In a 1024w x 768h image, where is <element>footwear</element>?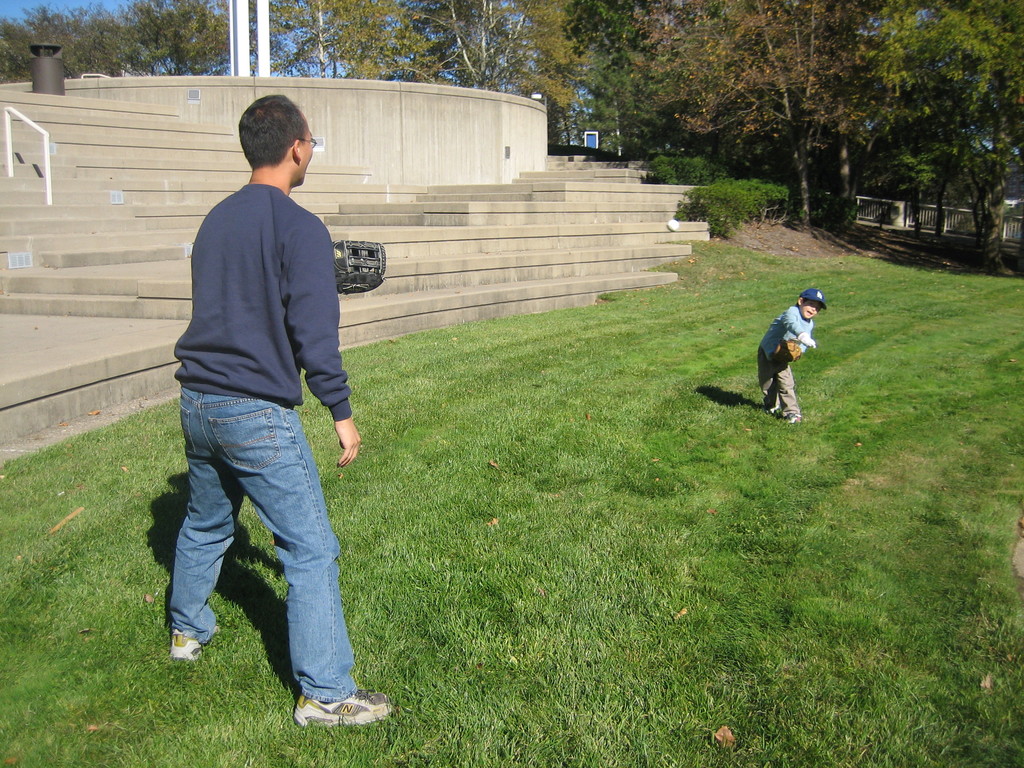
<box>768,404,780,415</box>.
